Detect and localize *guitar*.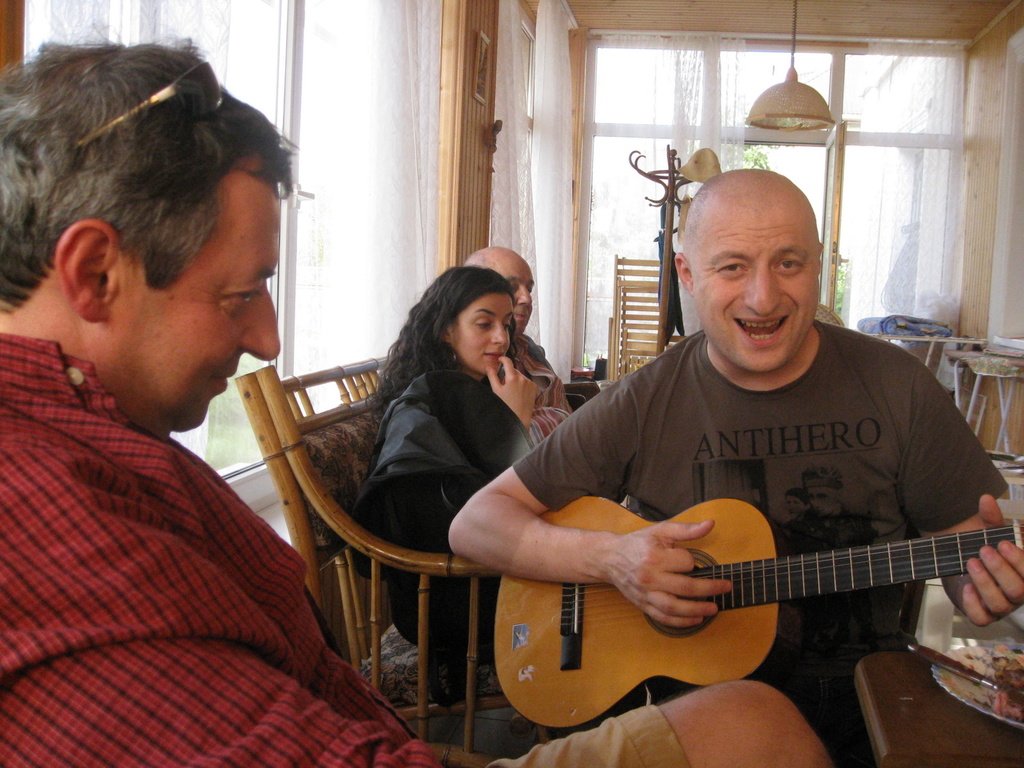
Localized at 416,472,1023,734.
